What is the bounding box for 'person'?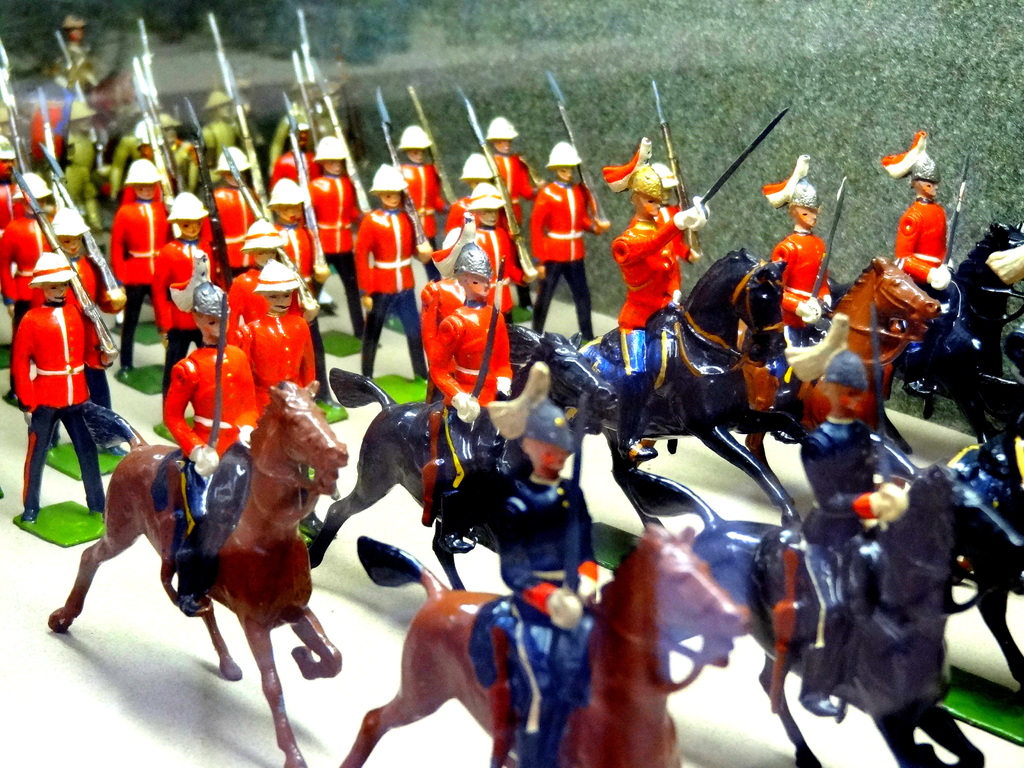
x1=135 y1=115 x2=172 y2=170.
